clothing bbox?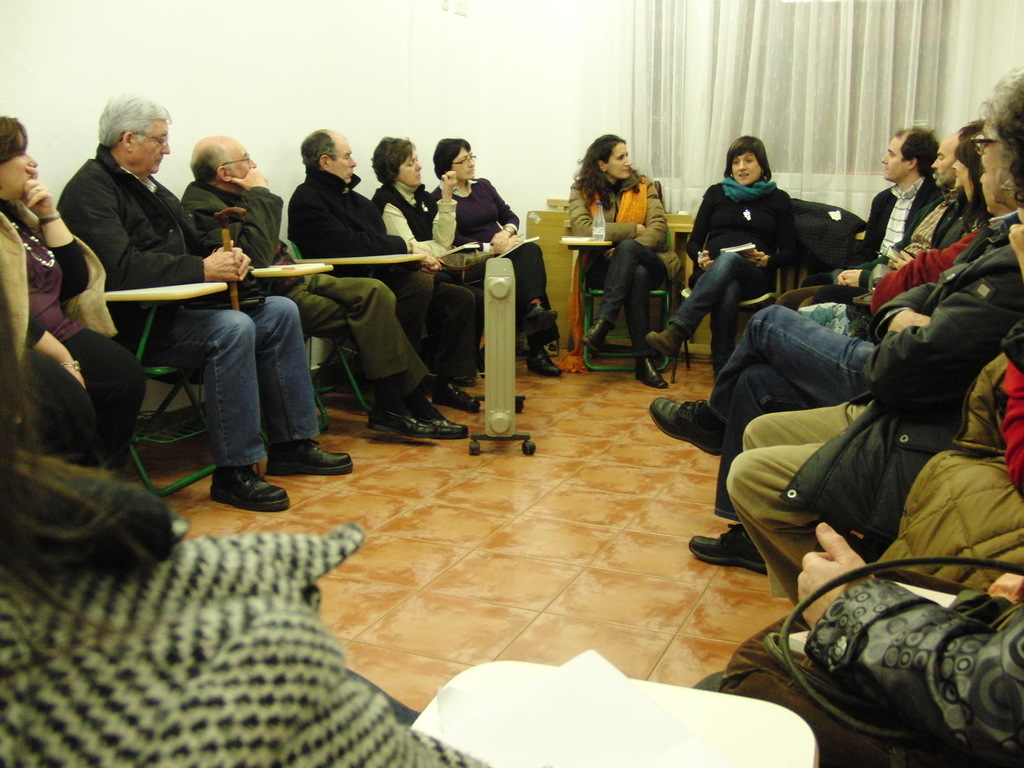
Rect(779, 193, 969, 315)
